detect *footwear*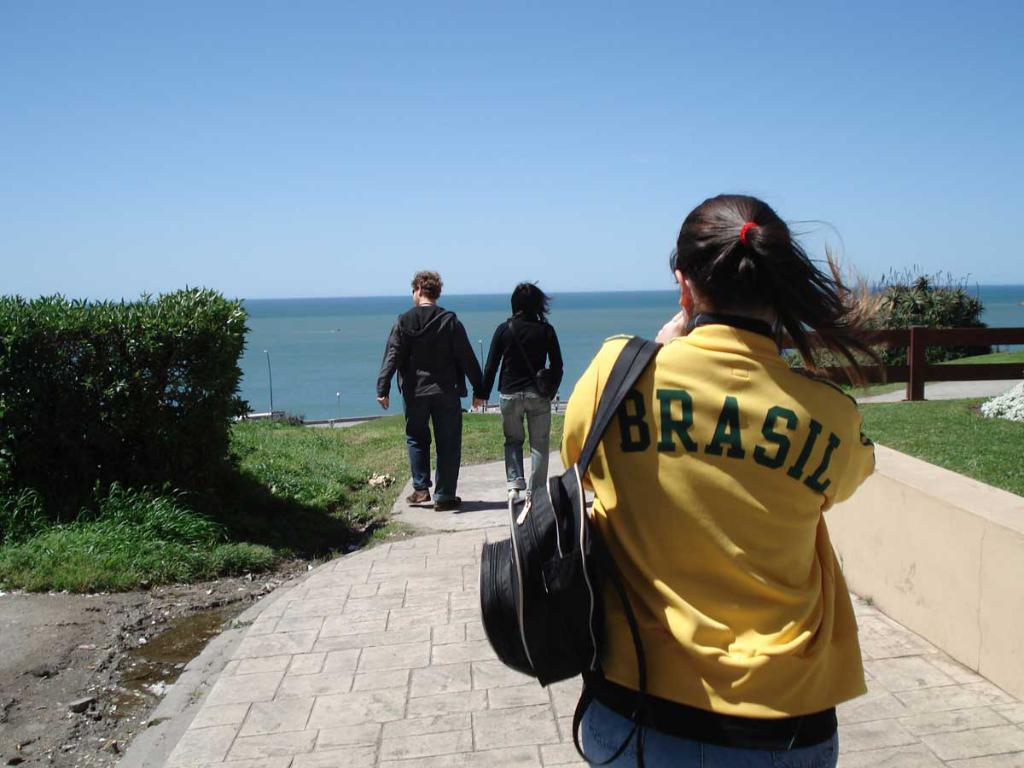
rect(432, 493, 463, 510)
